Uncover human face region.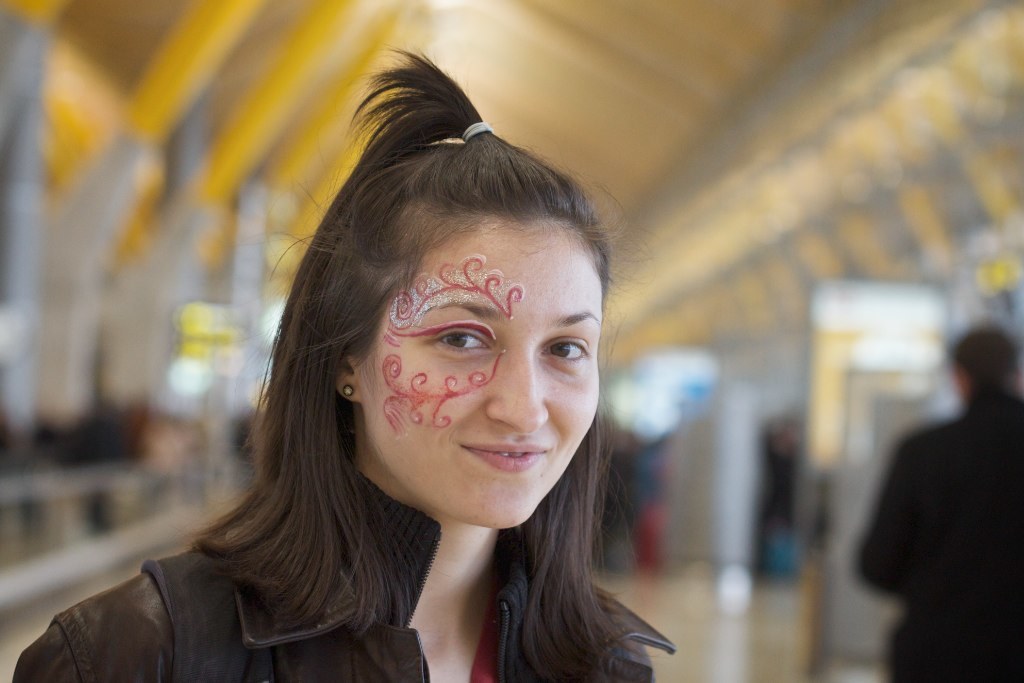
Uncovered: l=366, t=216, r=604, b=522.
